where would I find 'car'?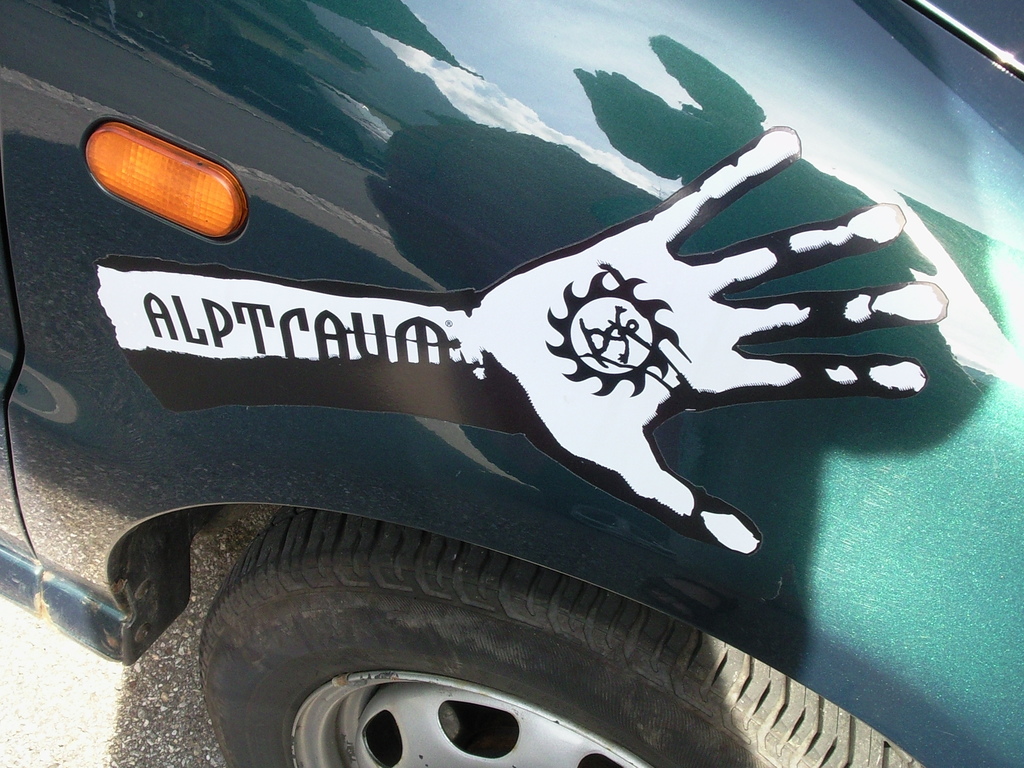
At <bbox>0, 0, 1023, 767</bbox>.
